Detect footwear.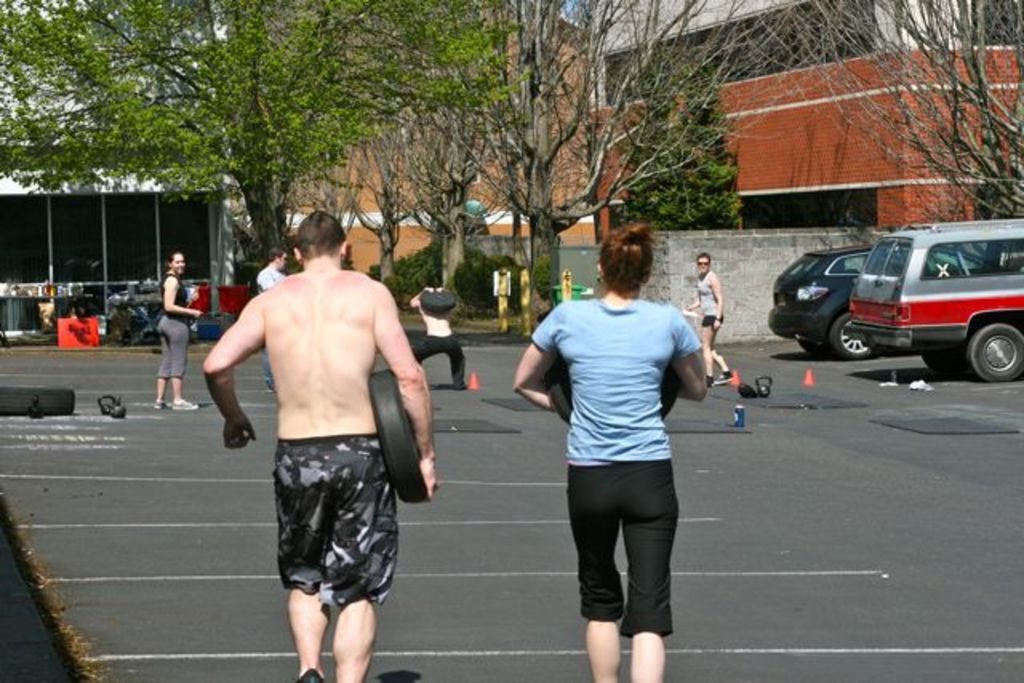
Detected at region(155, 400, 165, 409).
